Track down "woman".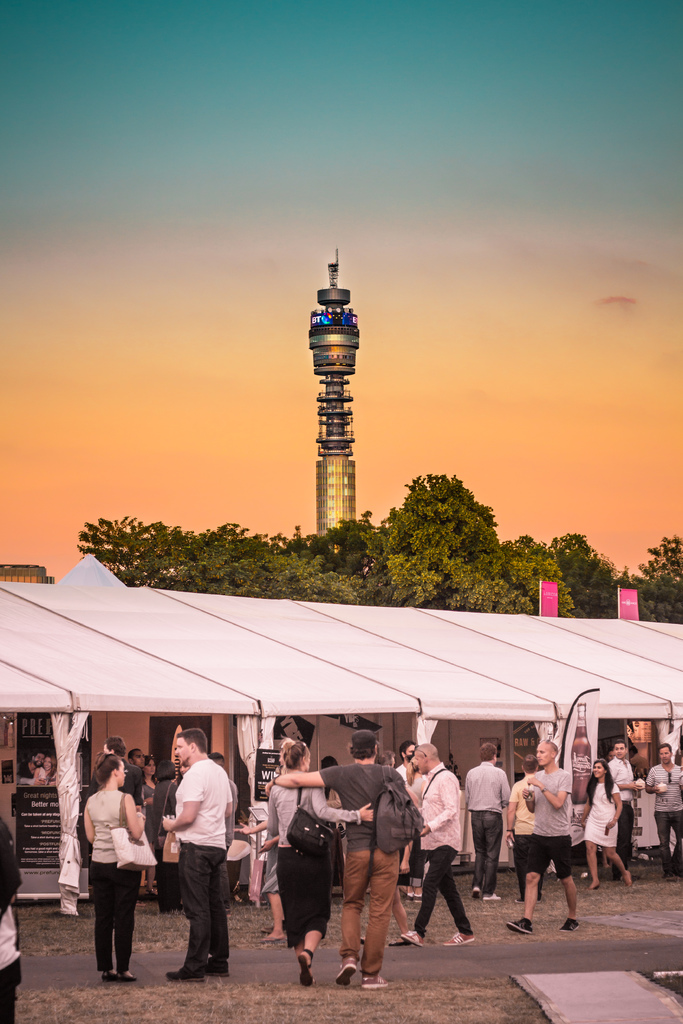
Tracked to box(35, 758, 67, 792).
